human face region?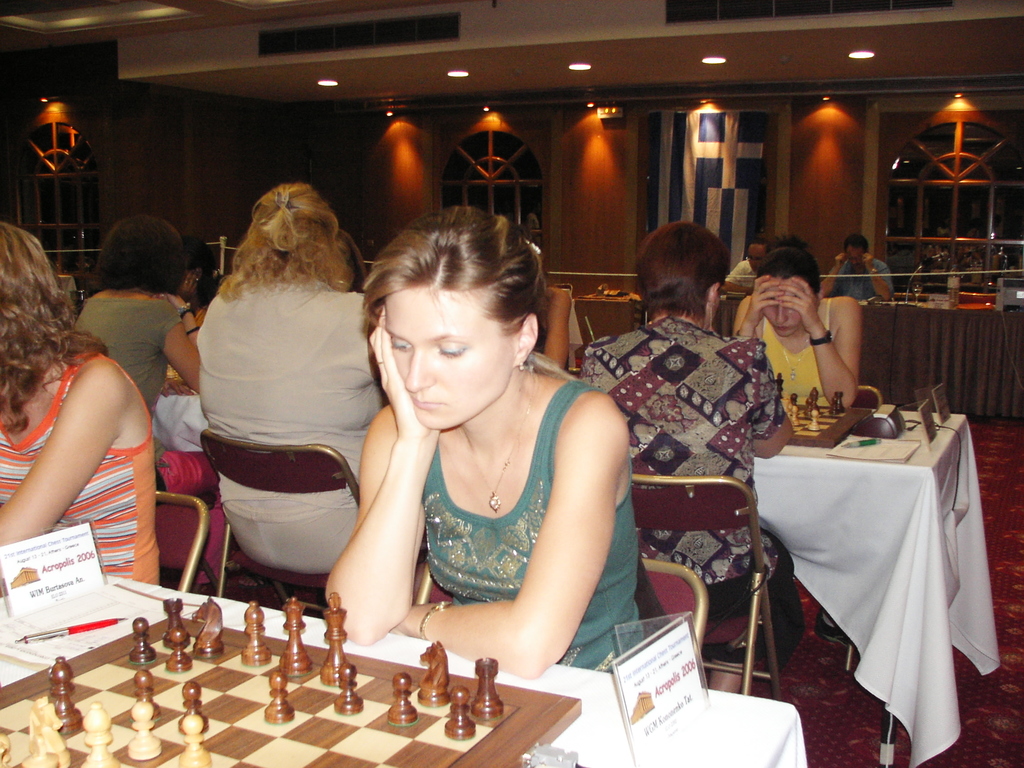
[left=382, top=287, right=511, bottom=434]
